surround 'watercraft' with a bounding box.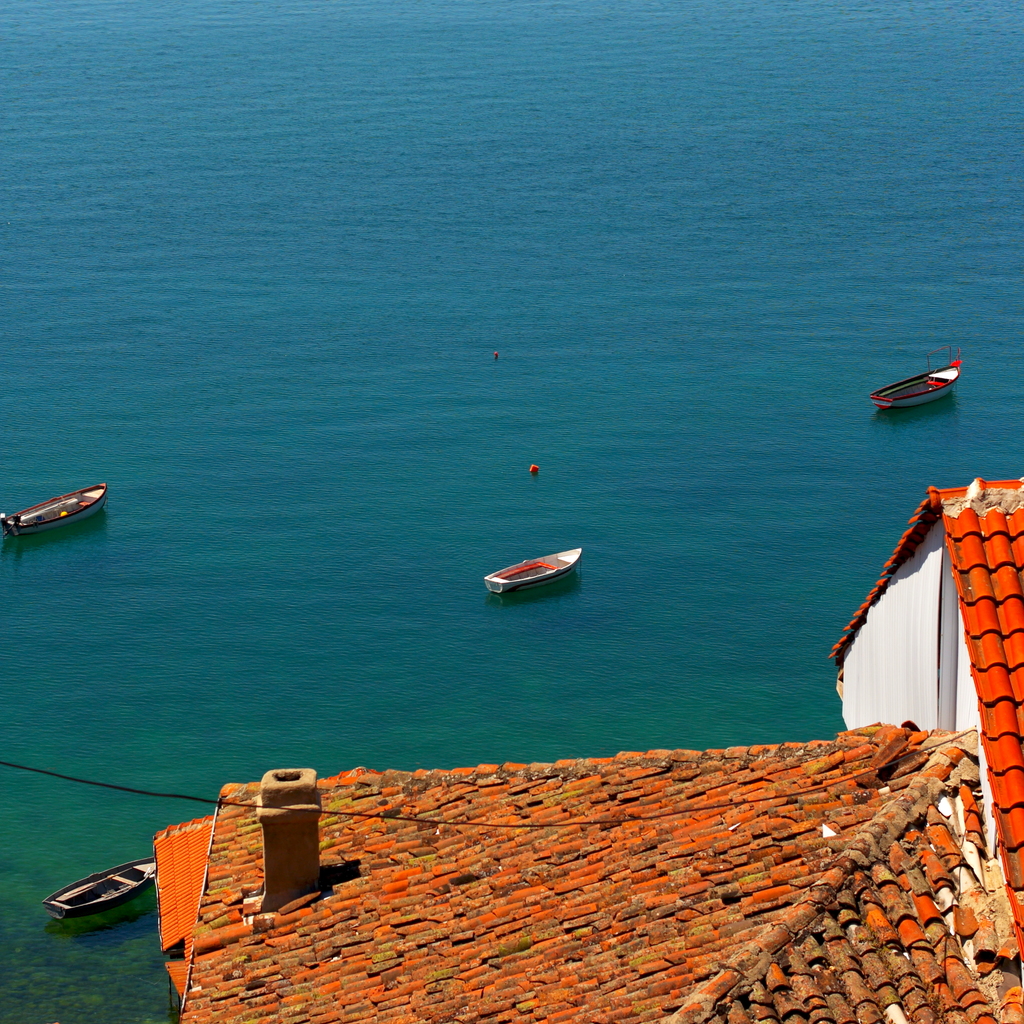
crop(5, 484, 103, 531).
